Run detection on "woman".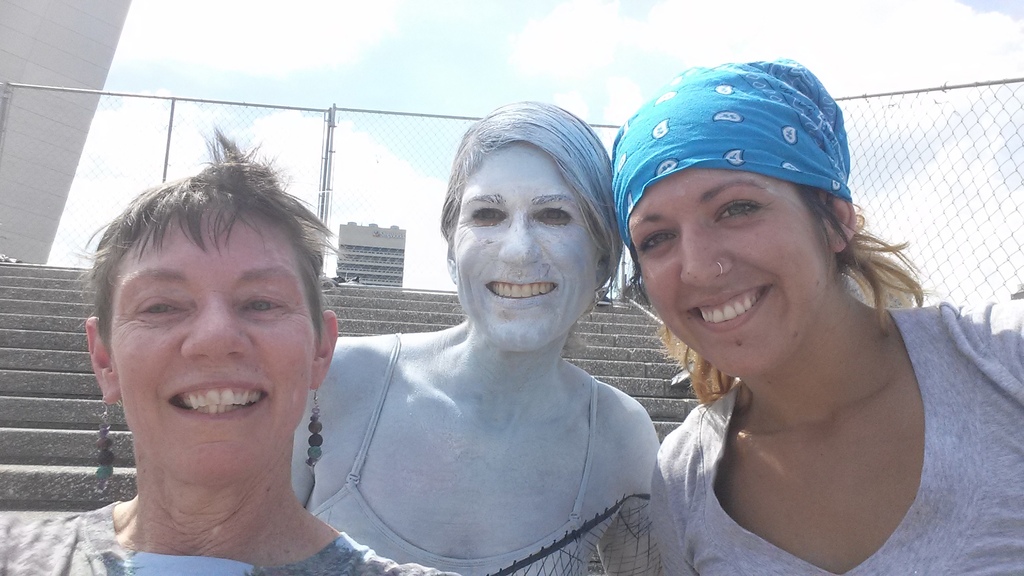
Result: bbox=[0, 124, 472, 575].
